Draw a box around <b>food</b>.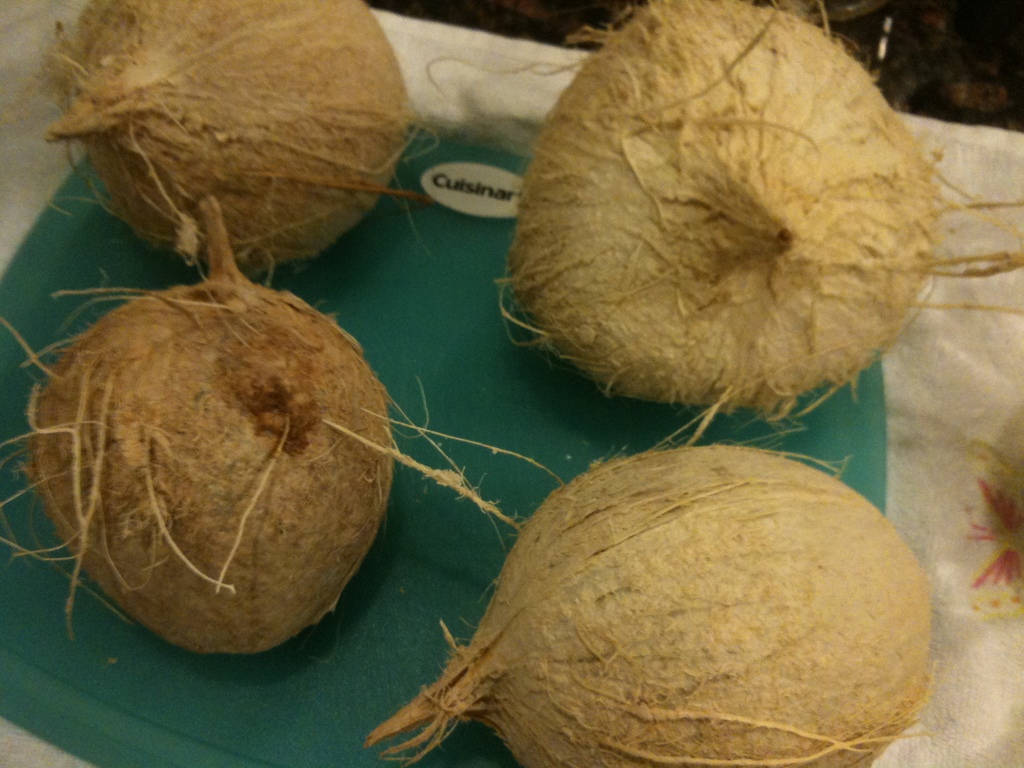
(left=0, top=0, right=429, bottom=273).
